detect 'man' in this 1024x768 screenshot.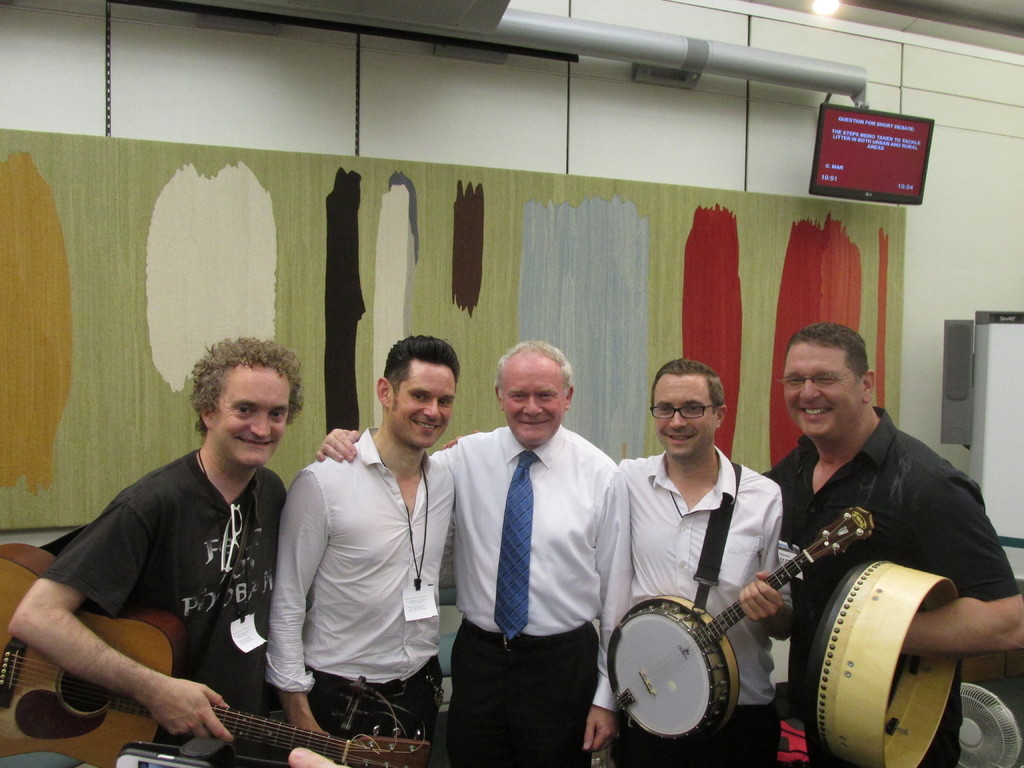
Detection: 25:347:328:765.
